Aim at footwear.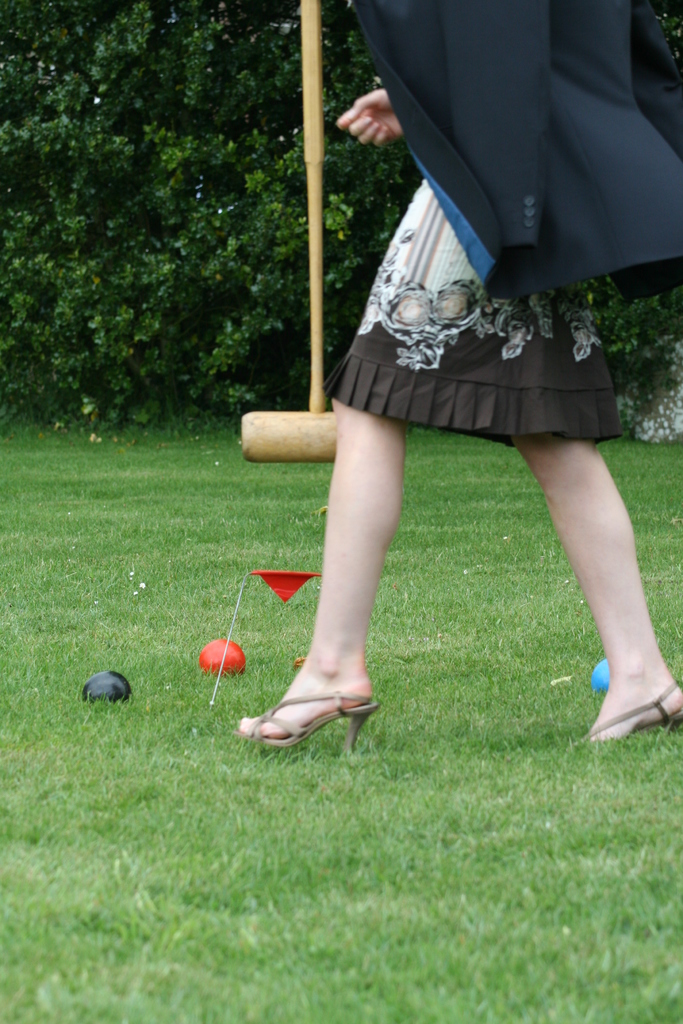
Aimed at (251, 676, 384, 745).
